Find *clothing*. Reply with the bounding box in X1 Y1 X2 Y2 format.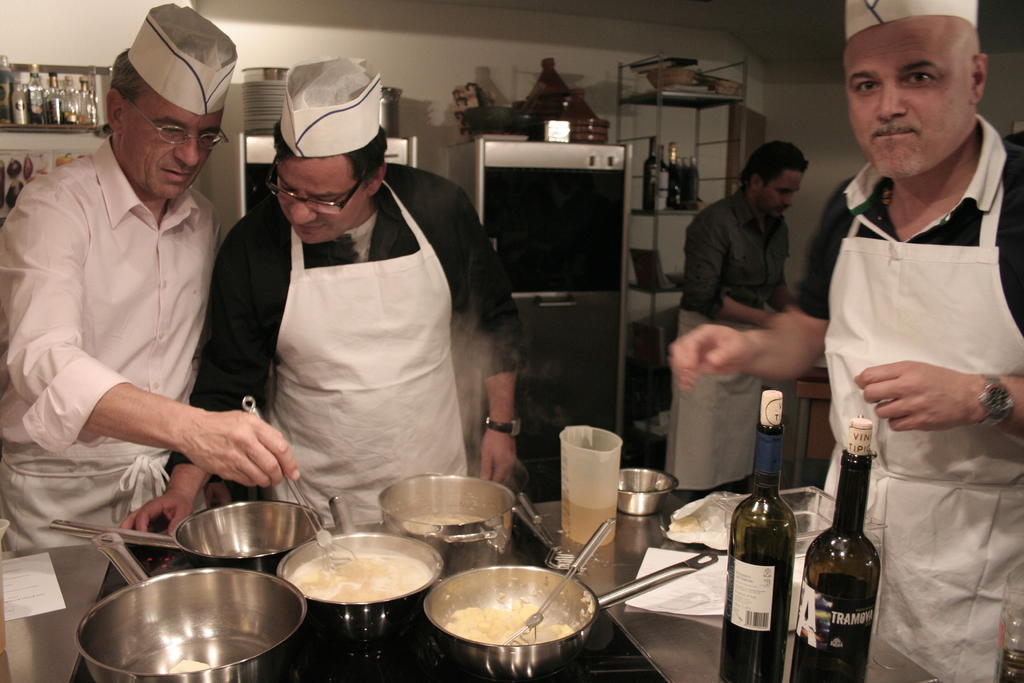
166 161 523 534.
